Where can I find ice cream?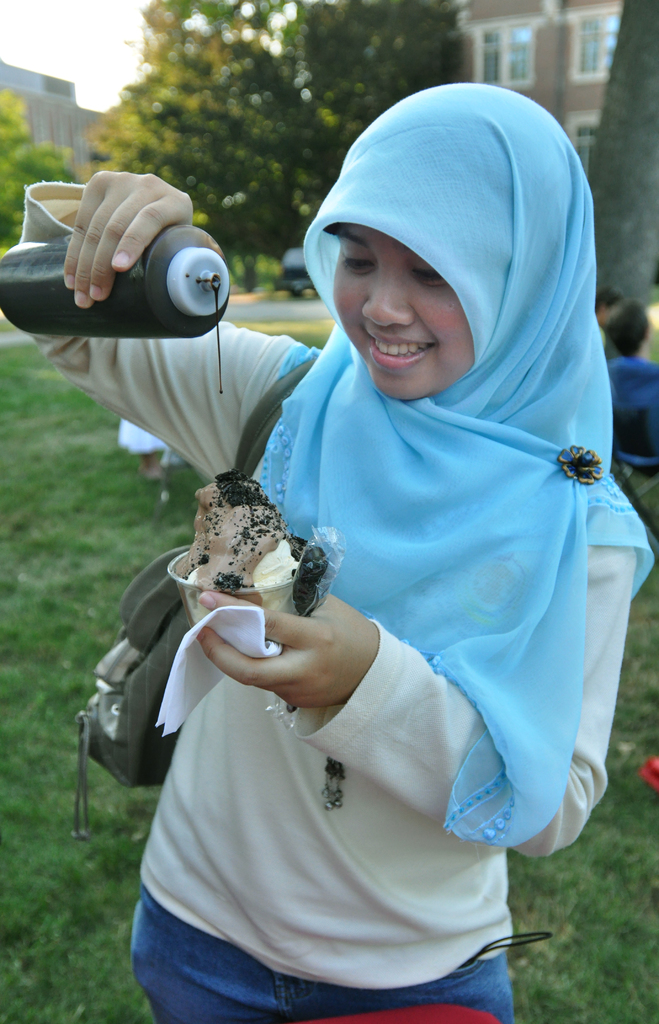
You can find it at (left=165, top=484, right=330, bottom=623).
